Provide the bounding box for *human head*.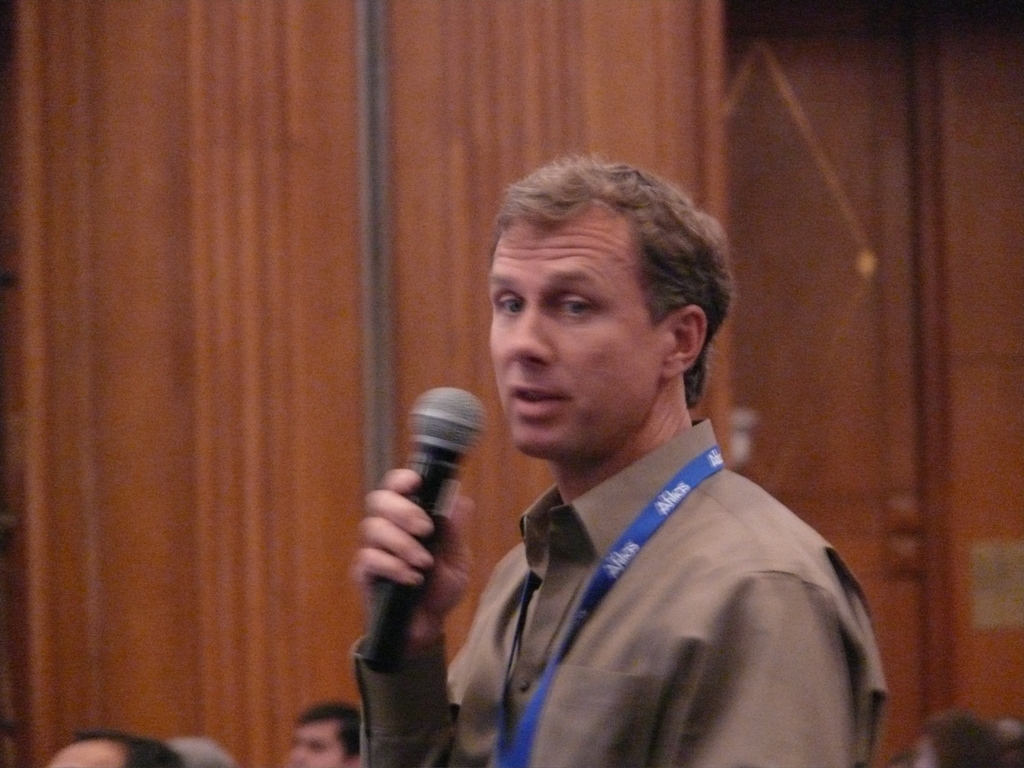
(left=890, top=712, right=1023, bottom=767).
